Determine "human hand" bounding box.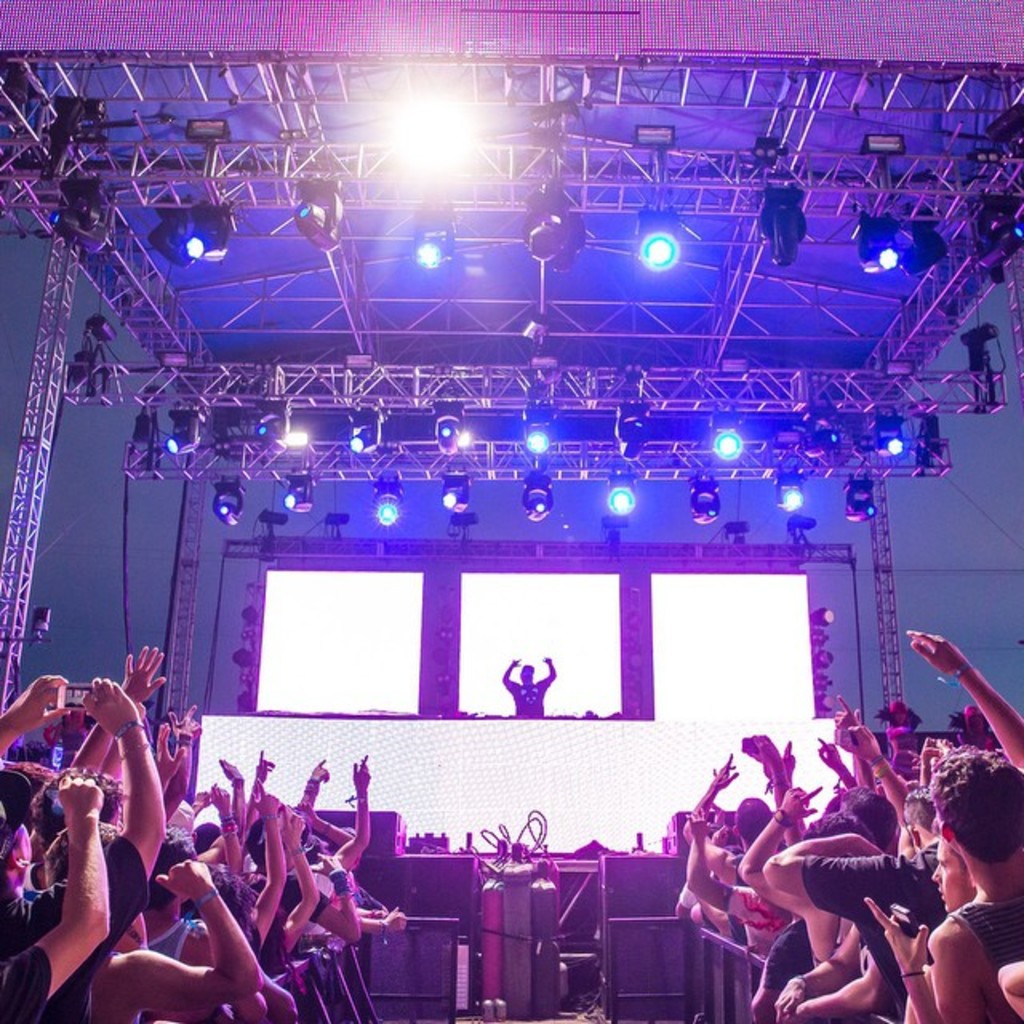
Determined: left=210, top=782, right=235, bottom=813.
